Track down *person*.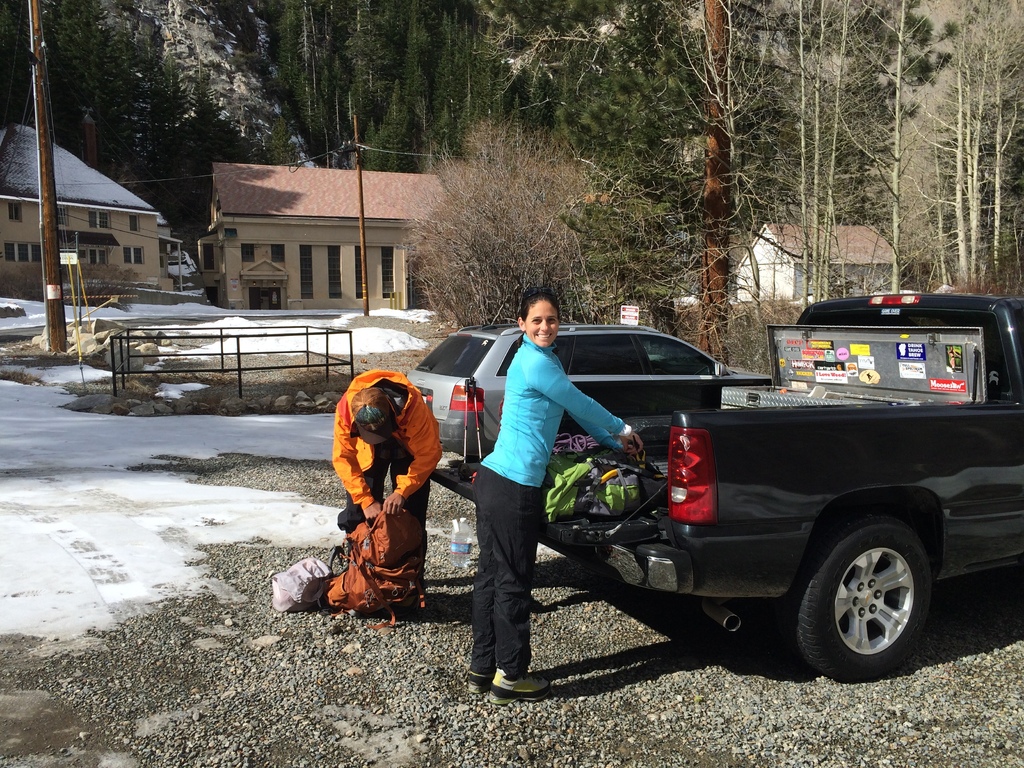
Tracked to 463/282/643/683.
